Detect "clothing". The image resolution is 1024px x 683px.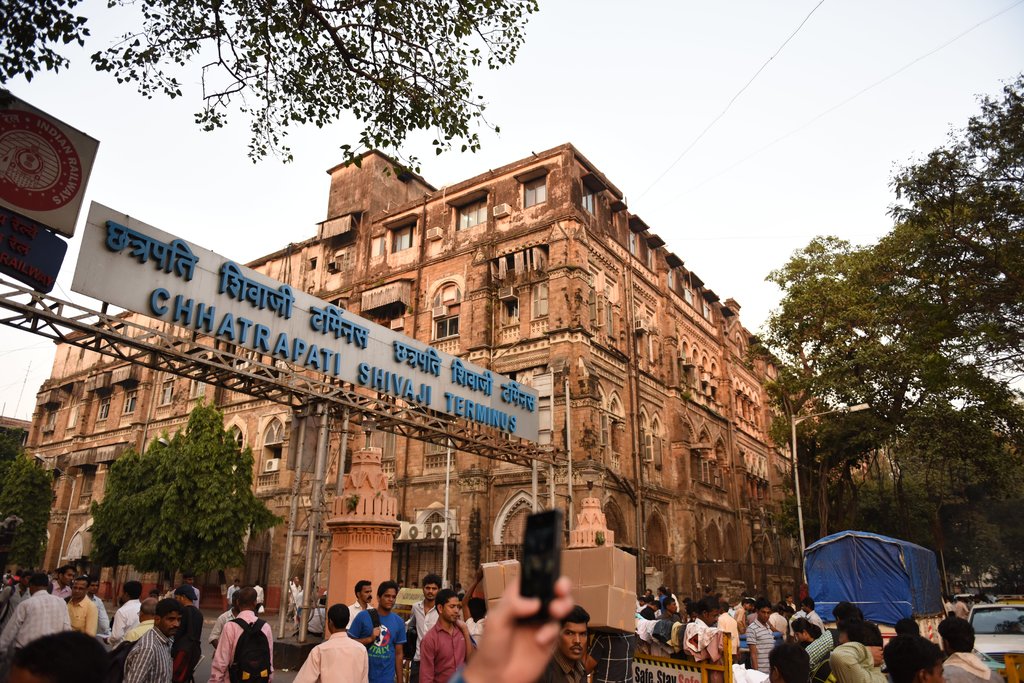
<bbox>211, 608, 278, 682</bbox>.
